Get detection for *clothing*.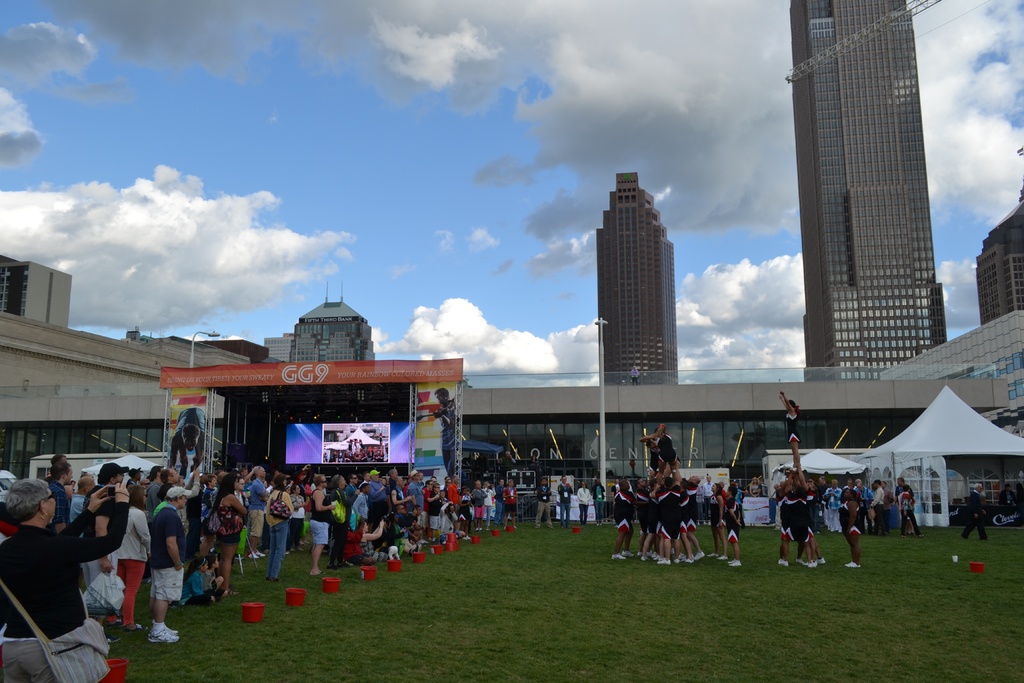
Detection: x1=159, y1=472, x2=202, y2=519.
